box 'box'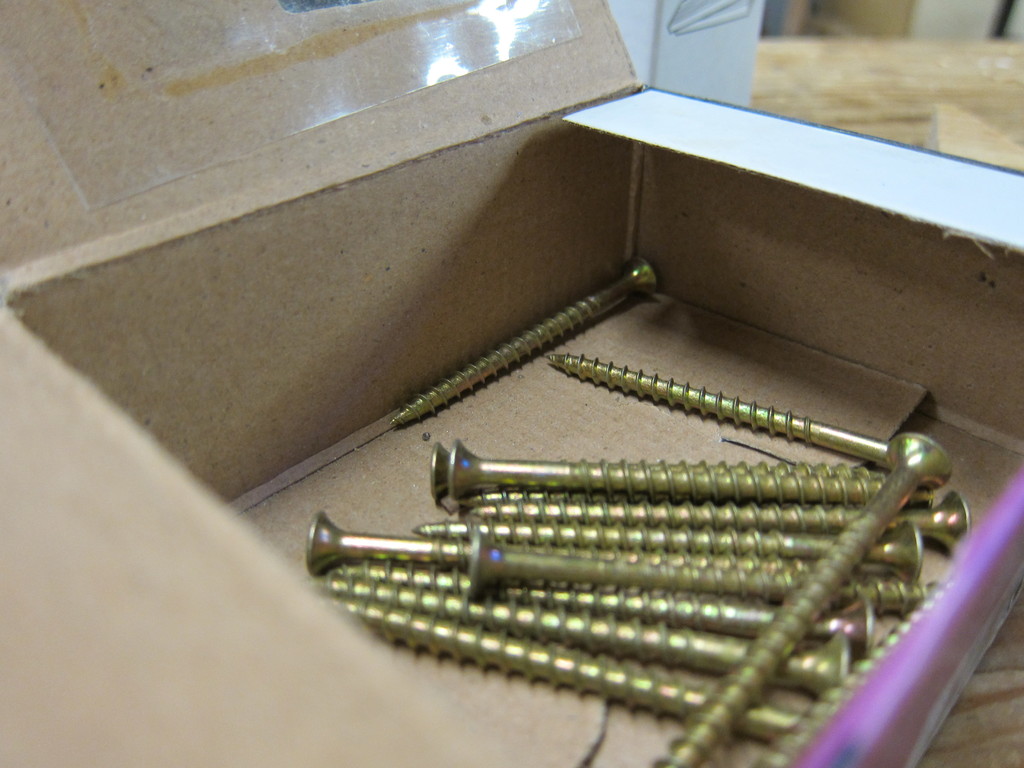
locate(16, 44, 1007, 767)
